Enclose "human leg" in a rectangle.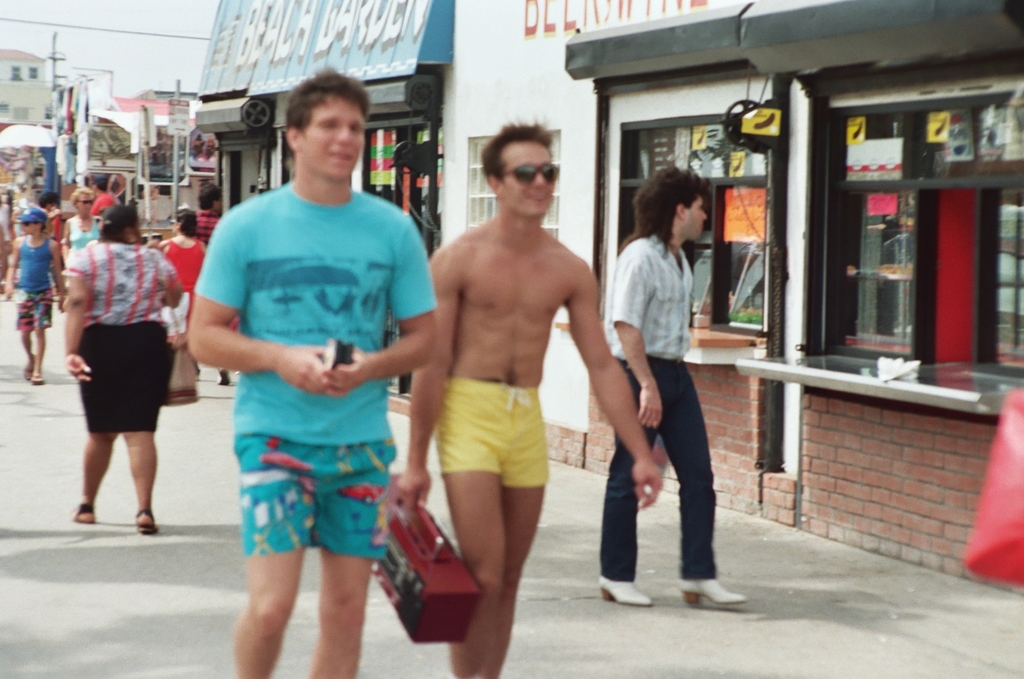
x1=11, y1=325, x2=54, y2=387.
